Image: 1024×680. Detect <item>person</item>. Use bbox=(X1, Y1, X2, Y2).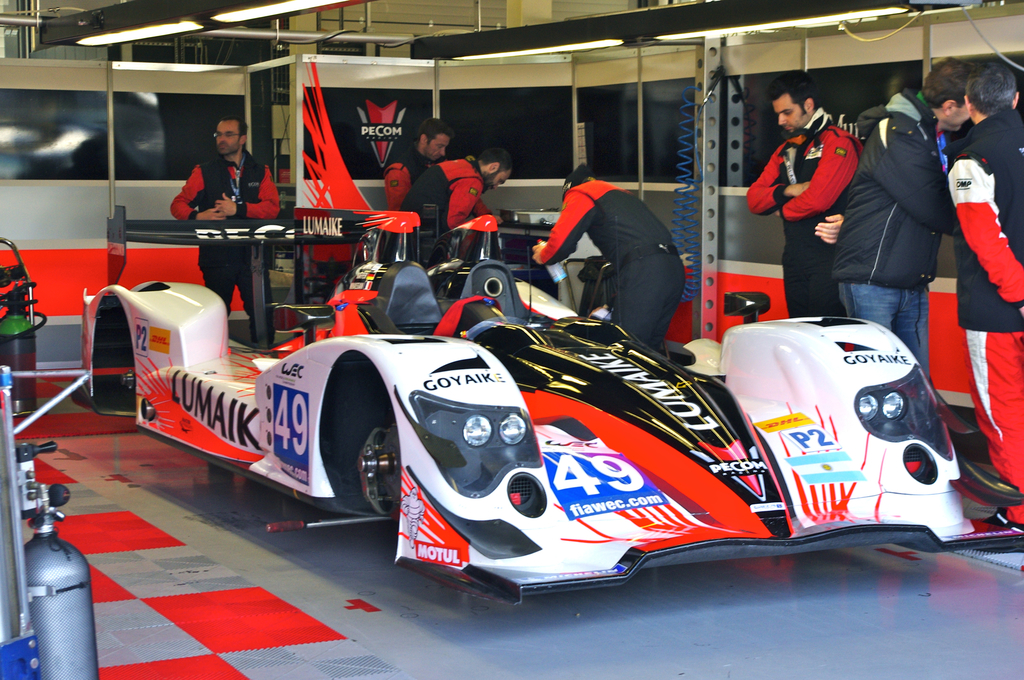
bbox=(172, 110, 280, 346).
